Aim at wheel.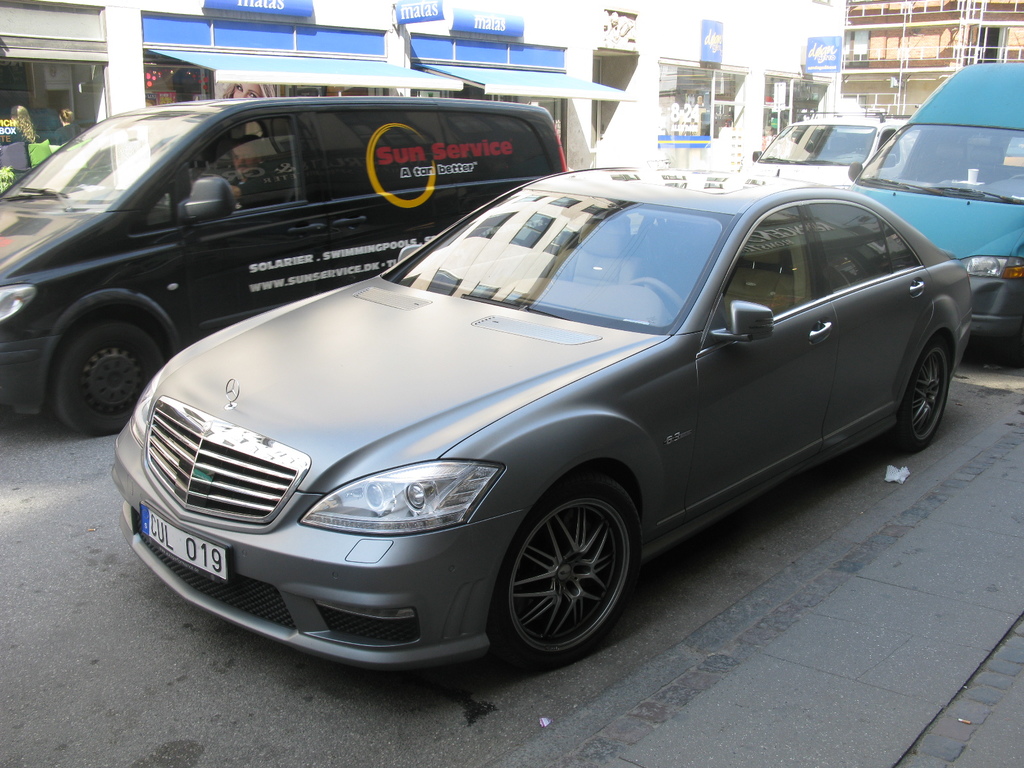
Aimed at BBox(892, 341, 960, 451).
